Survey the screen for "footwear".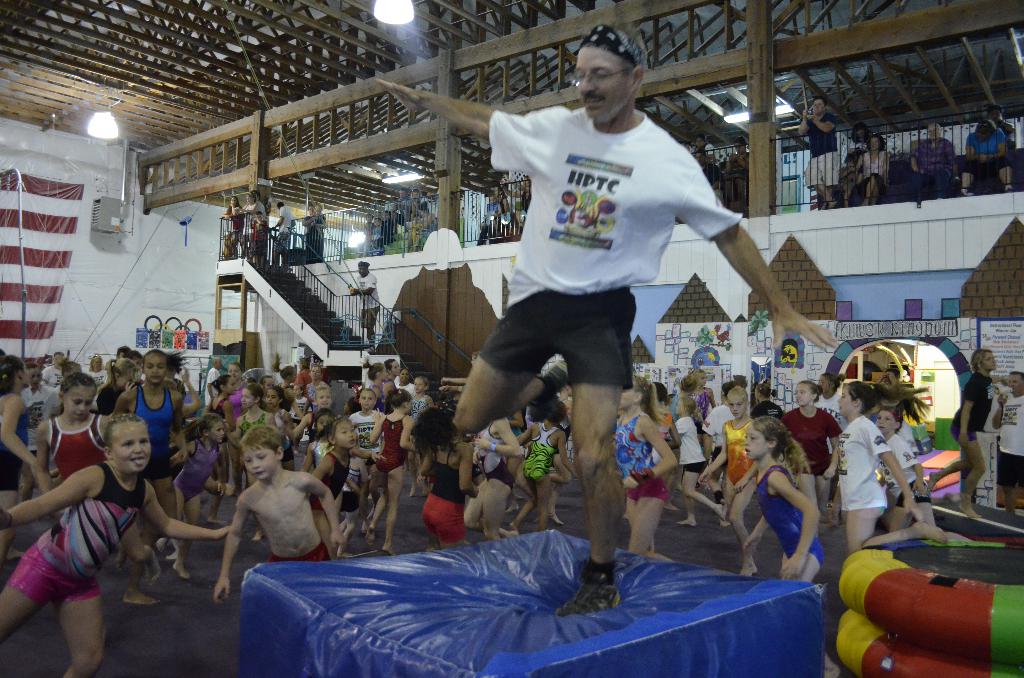
Survey found: left=555, top=571, right=623, bottom=616.
